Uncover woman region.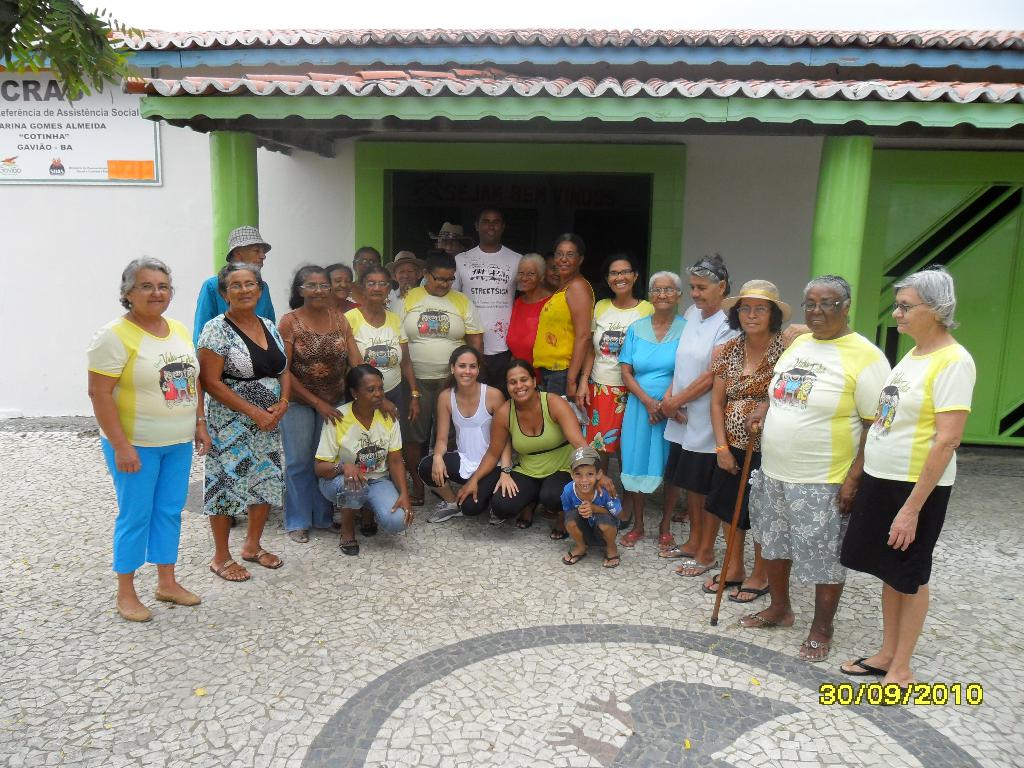
Uncovered: bbox(316, 365, 414, 554).
